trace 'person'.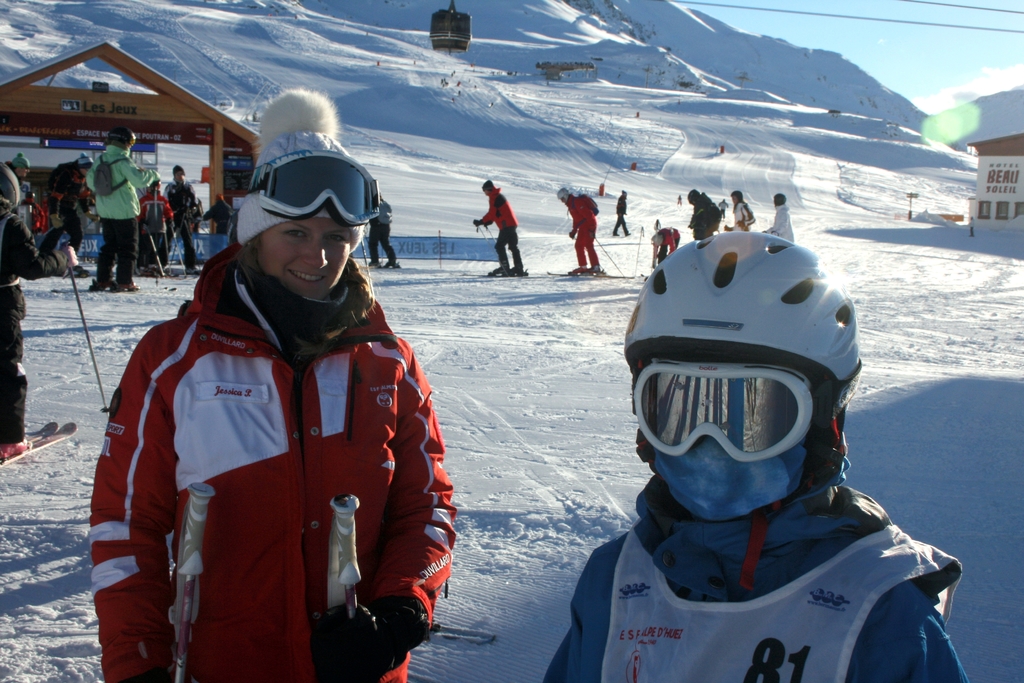
Traced to <bbox>142, 179, 176, 277</bbox>.
